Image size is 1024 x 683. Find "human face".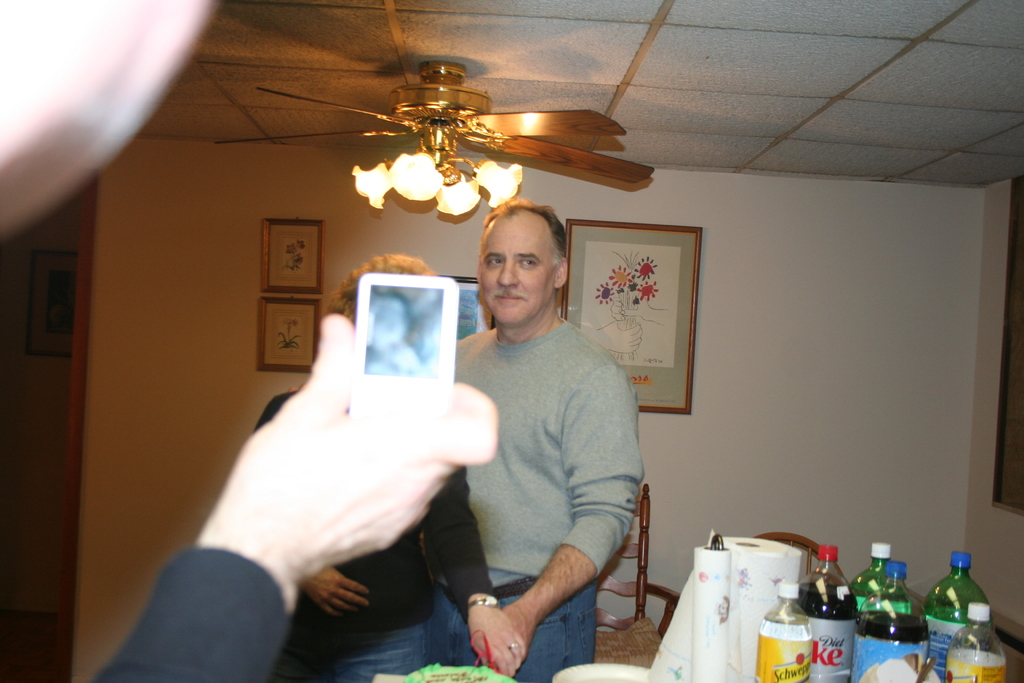
(x1=479, y1=215, x2=561, y2=325).
